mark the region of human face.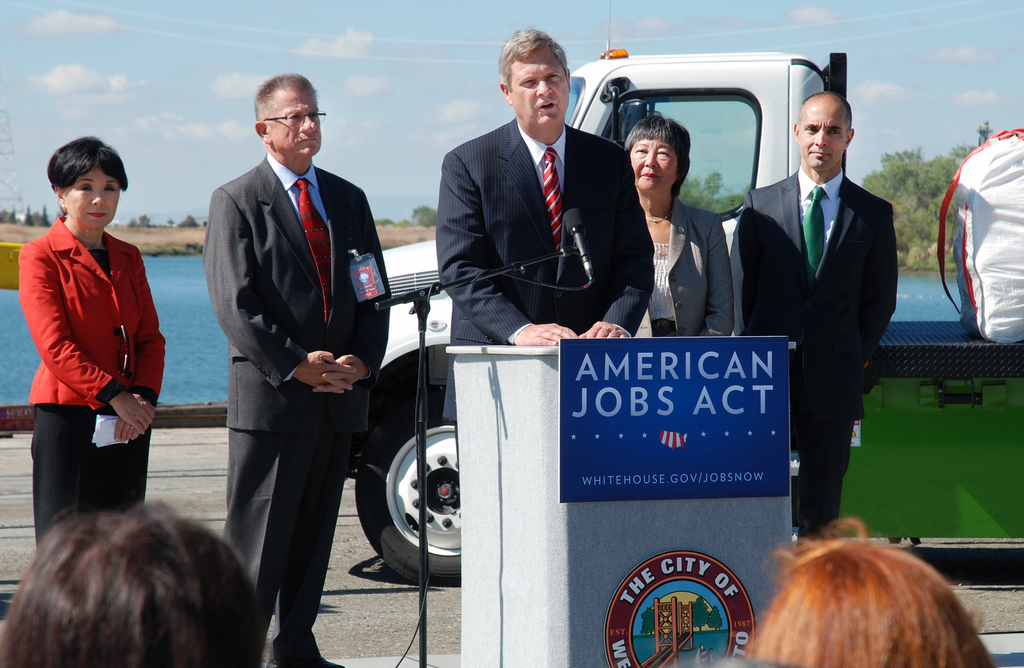
Region: <region>626, 140, 675, 190</region>.
